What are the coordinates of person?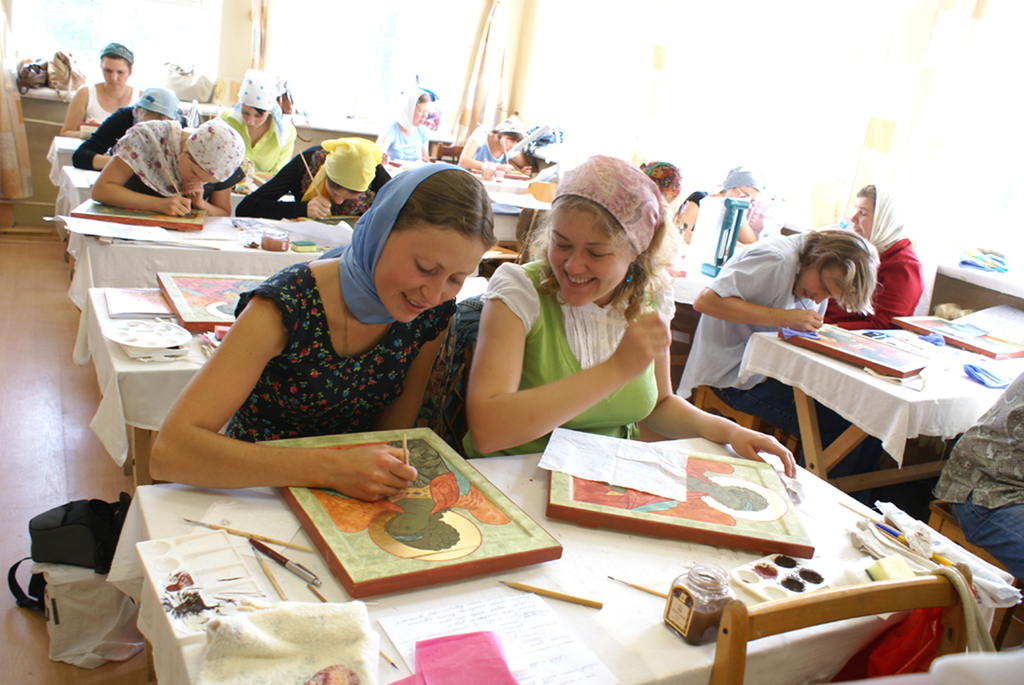
246, 140, 400, 215.
